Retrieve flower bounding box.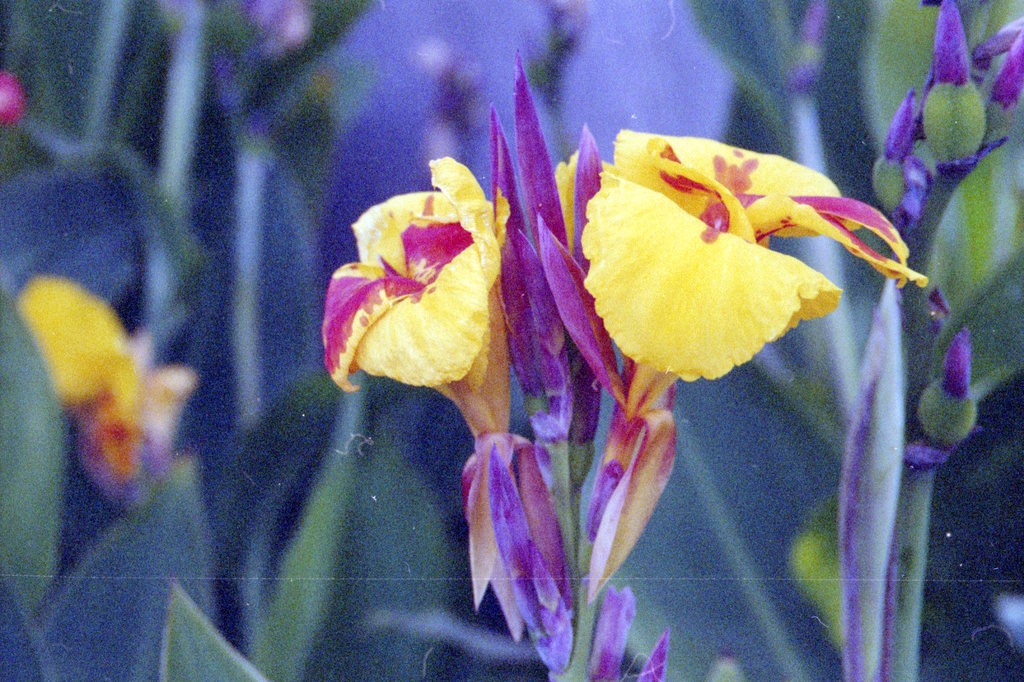
Bounding box: bbox(320, 153, 519, 466).
